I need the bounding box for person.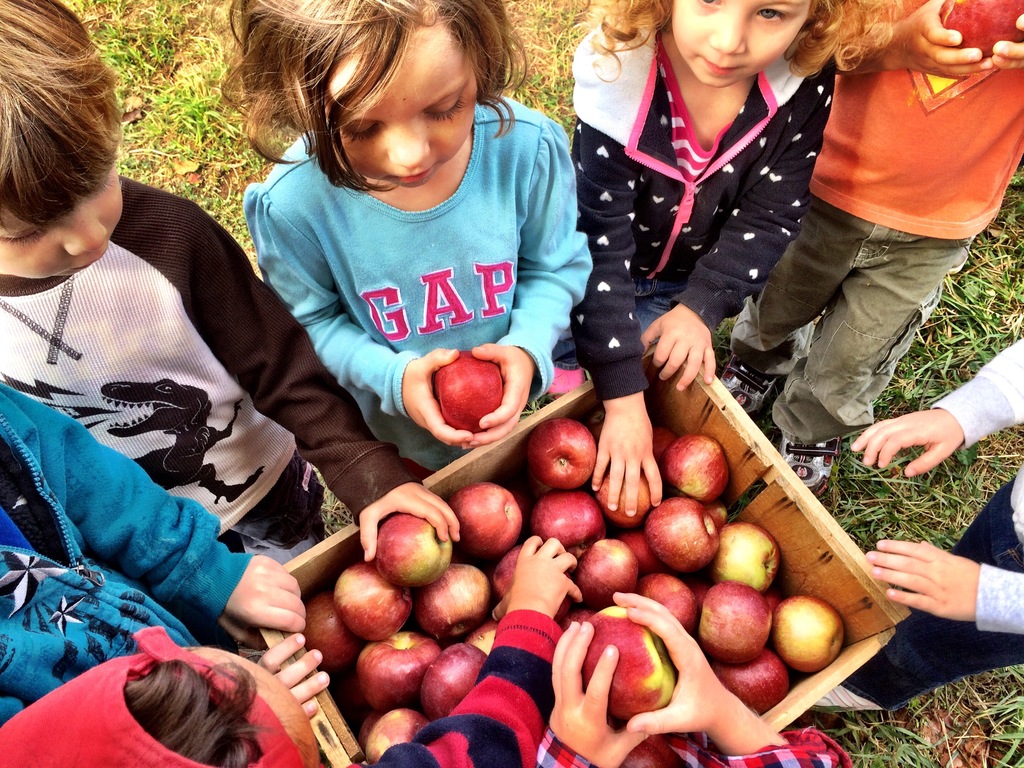
Here it is: BBox(0, 534, 584, 767).
